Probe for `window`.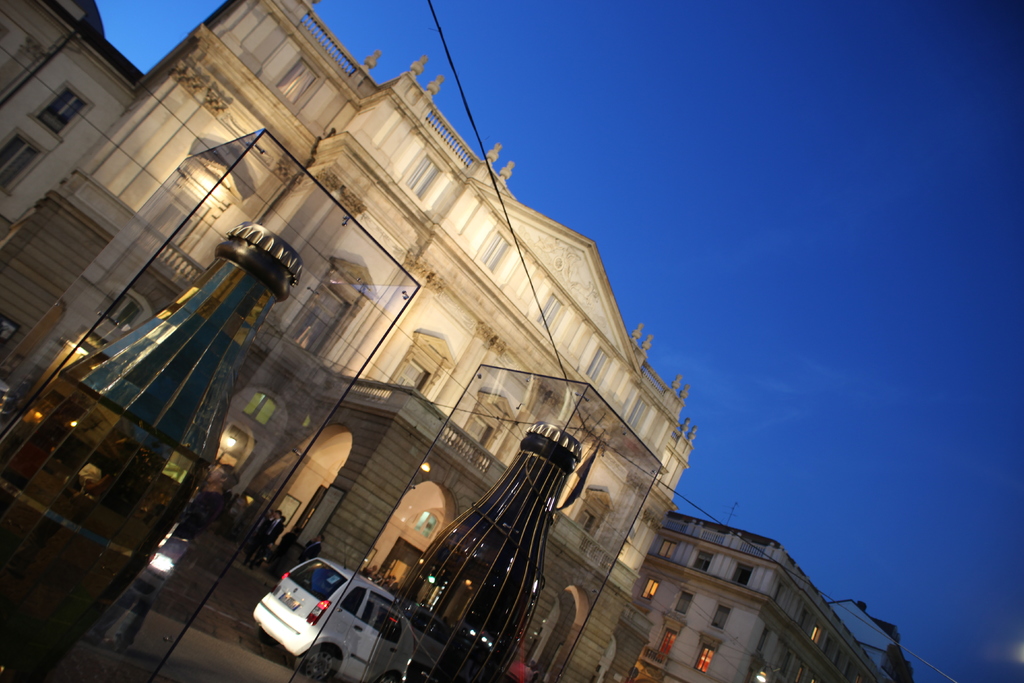
Probe result: 273,51,326,111.
